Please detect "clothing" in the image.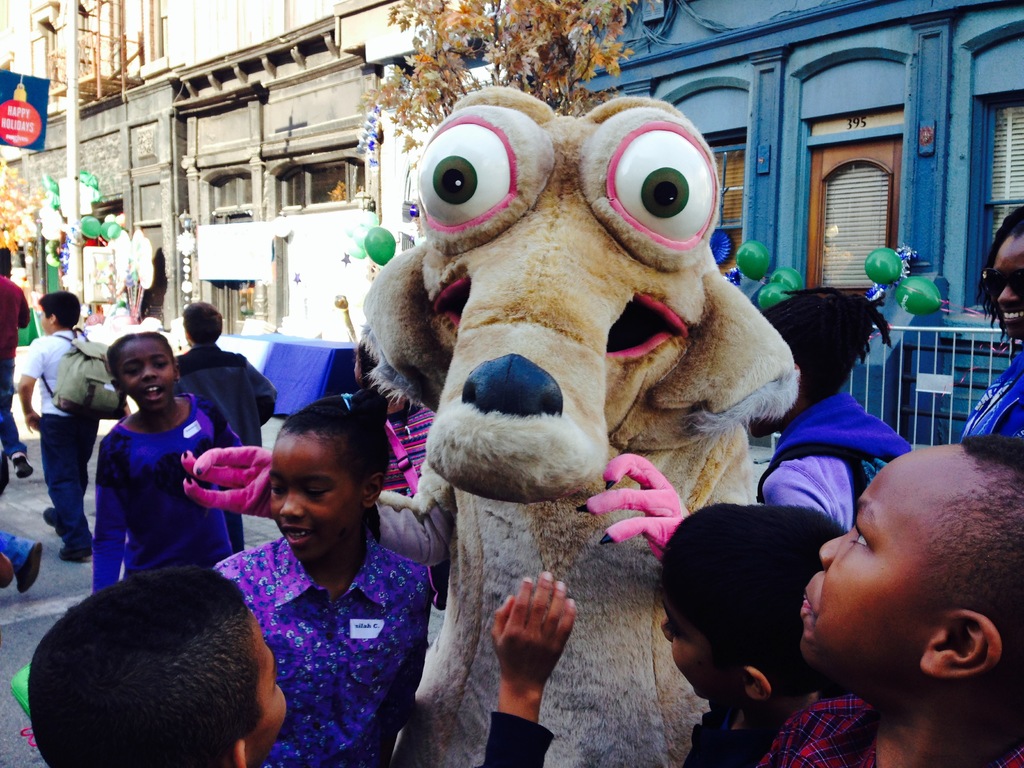
<region>476, 685, 745, 765</region>.
